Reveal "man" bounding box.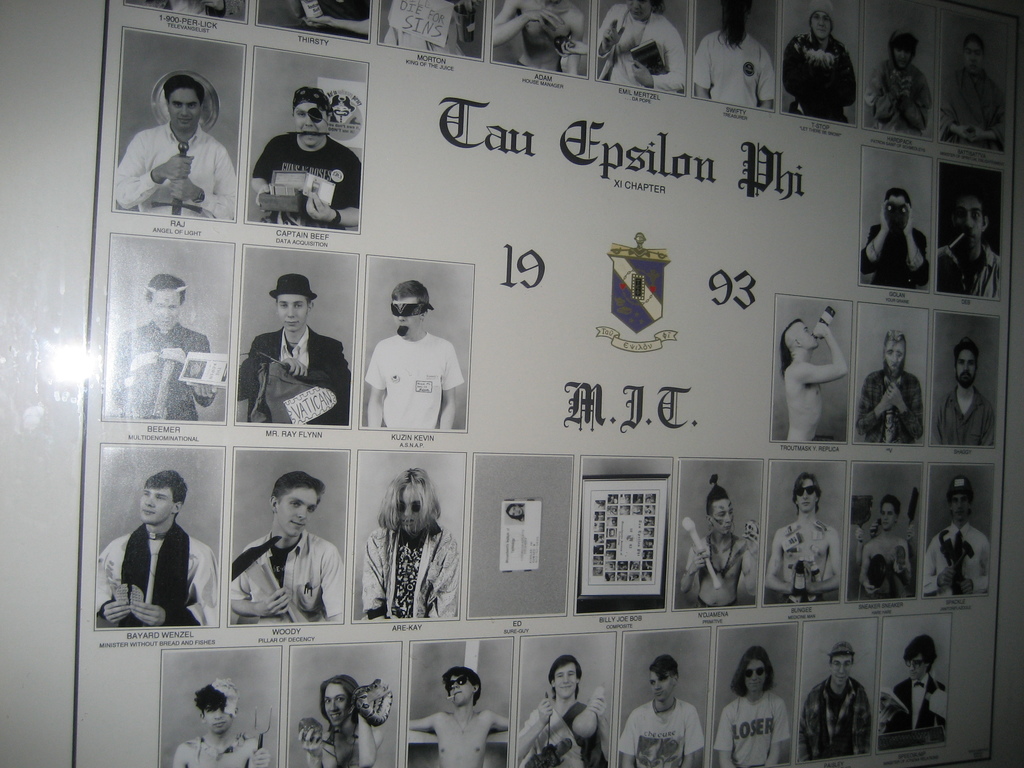
Revealed: 287, 0, 372, 40.
